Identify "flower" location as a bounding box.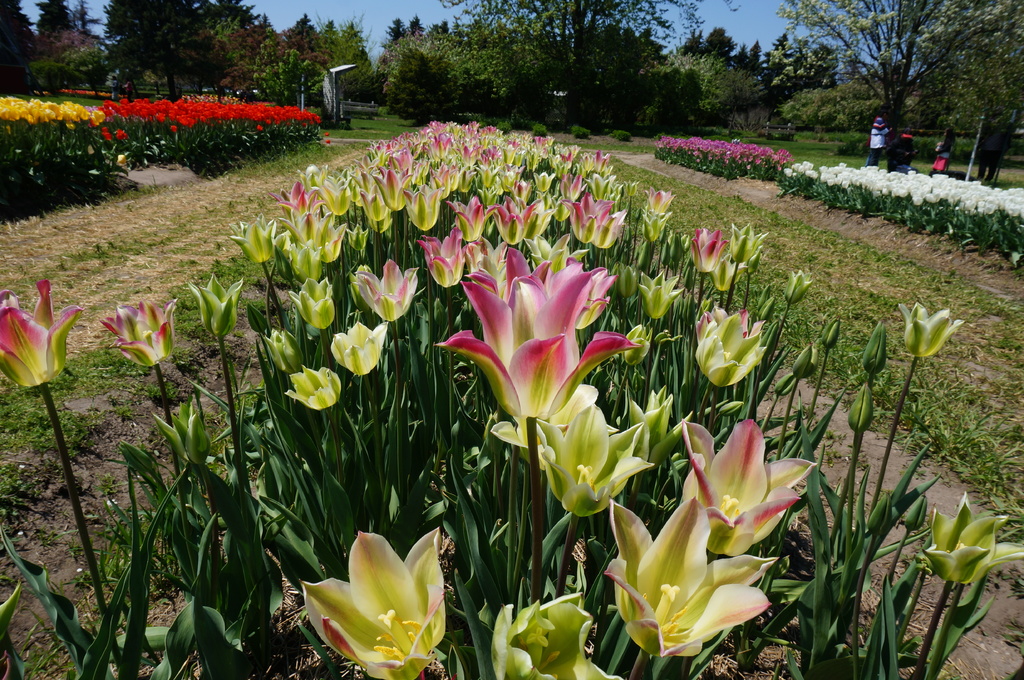
(671, 410, 822, 553).
